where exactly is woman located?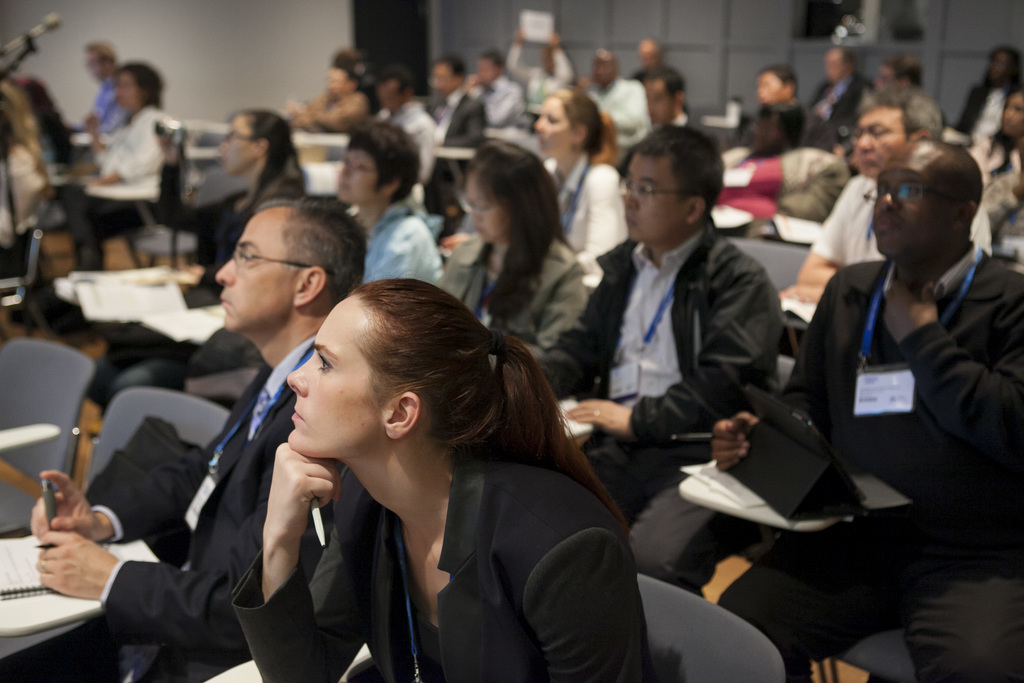
Its bounding box is (529, 92, 634, 270).
